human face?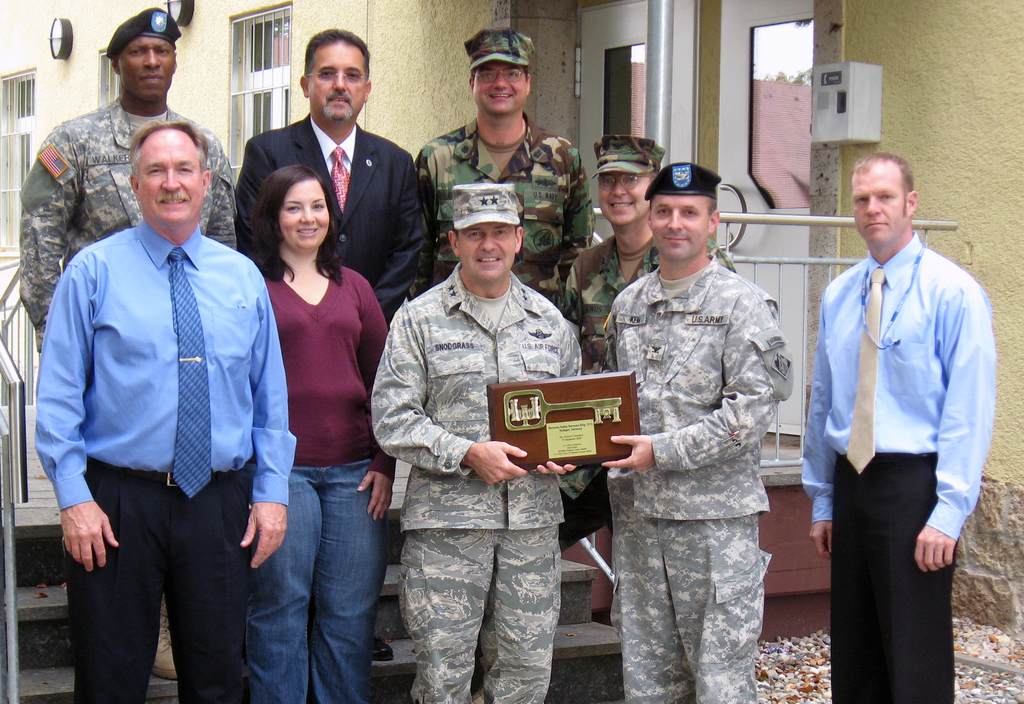
l=649, t=195, r=708, b=259
